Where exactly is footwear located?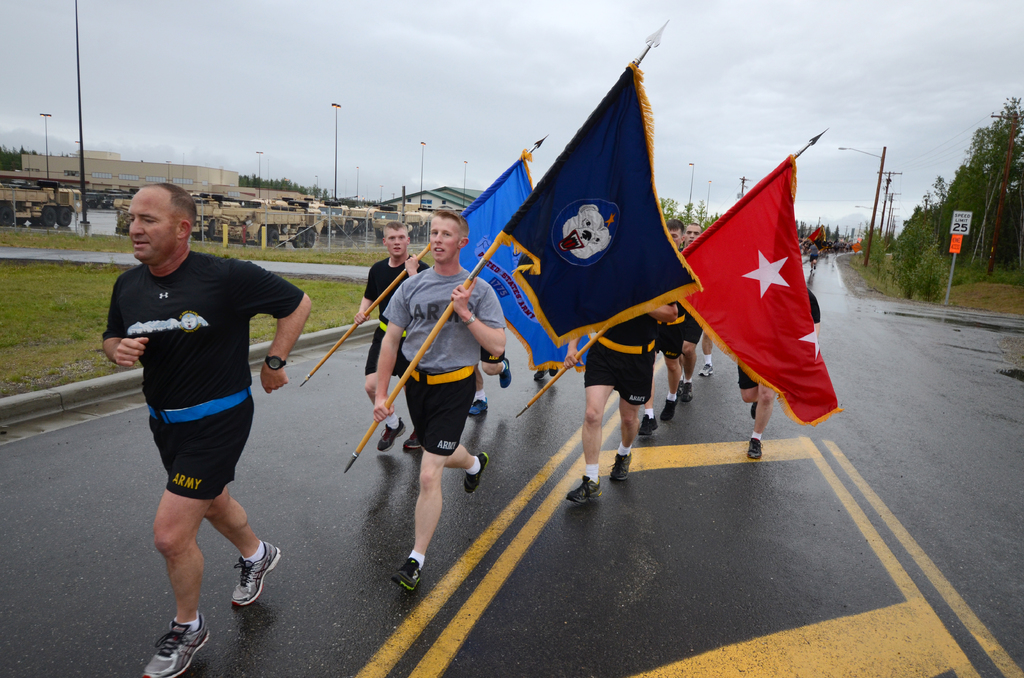
Its bounding box is box(374, 417, 406, 454).
